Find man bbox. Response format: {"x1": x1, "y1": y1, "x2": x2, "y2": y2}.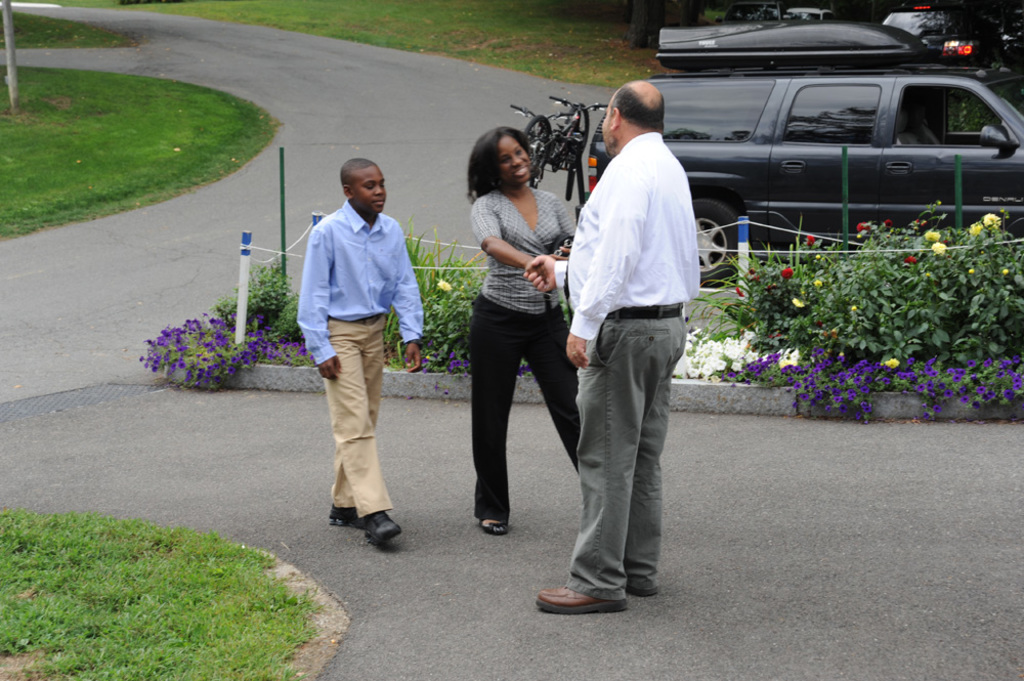
{"x1": 294, "y1": 153, "x2": 426, "y2": 543}.
